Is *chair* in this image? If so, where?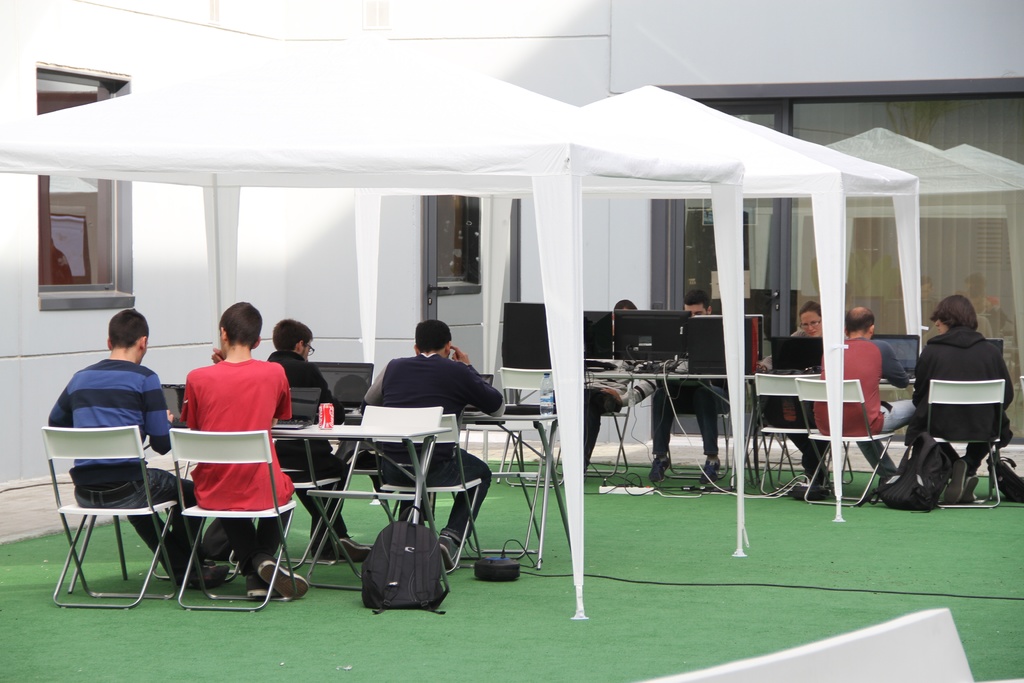
Yes, at {"x1": 45, "y1": 396, "x2": 172, "y2": 620}.
